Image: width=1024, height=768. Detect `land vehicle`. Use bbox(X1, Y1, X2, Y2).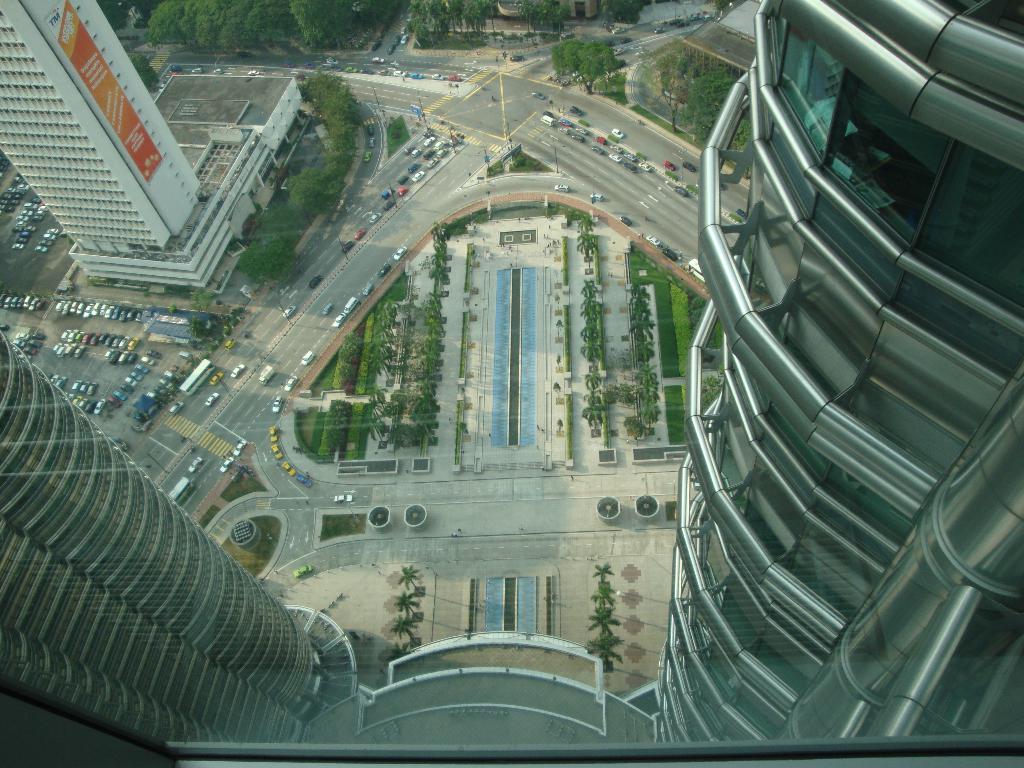
bbox(381, 68, 388, 72).
